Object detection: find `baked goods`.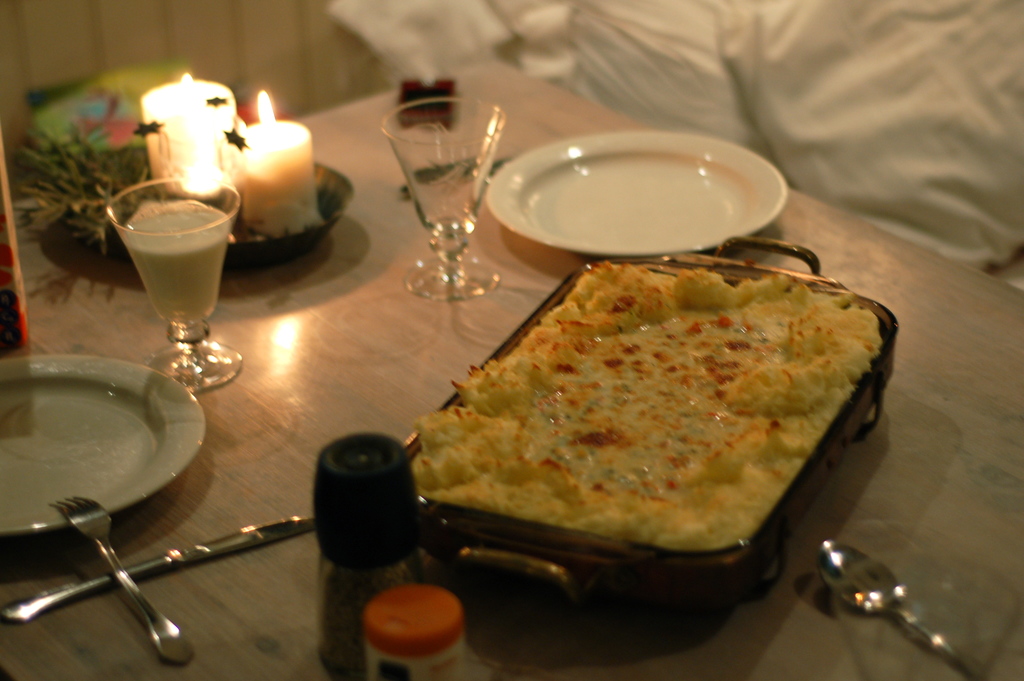
locate(440, 249, 904, 619).
